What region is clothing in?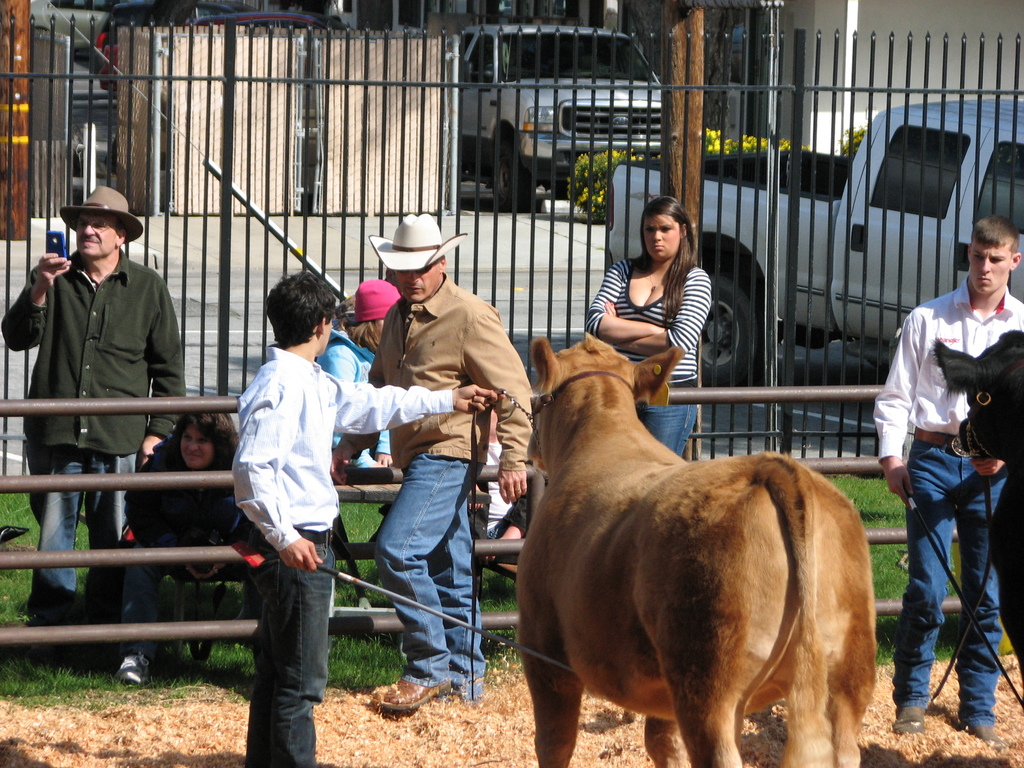
bbox=[22, 203, 185, 467].
